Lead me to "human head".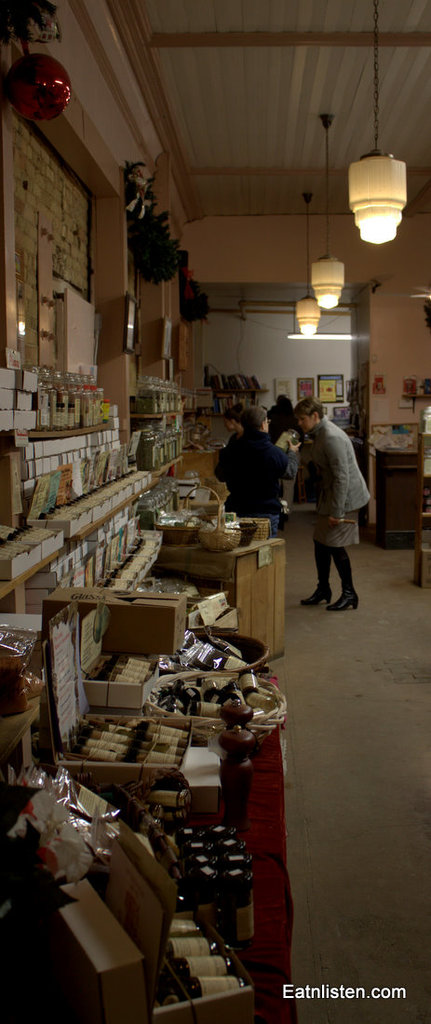
Lead to (left=272, top=392, right=293, bottom=408).
